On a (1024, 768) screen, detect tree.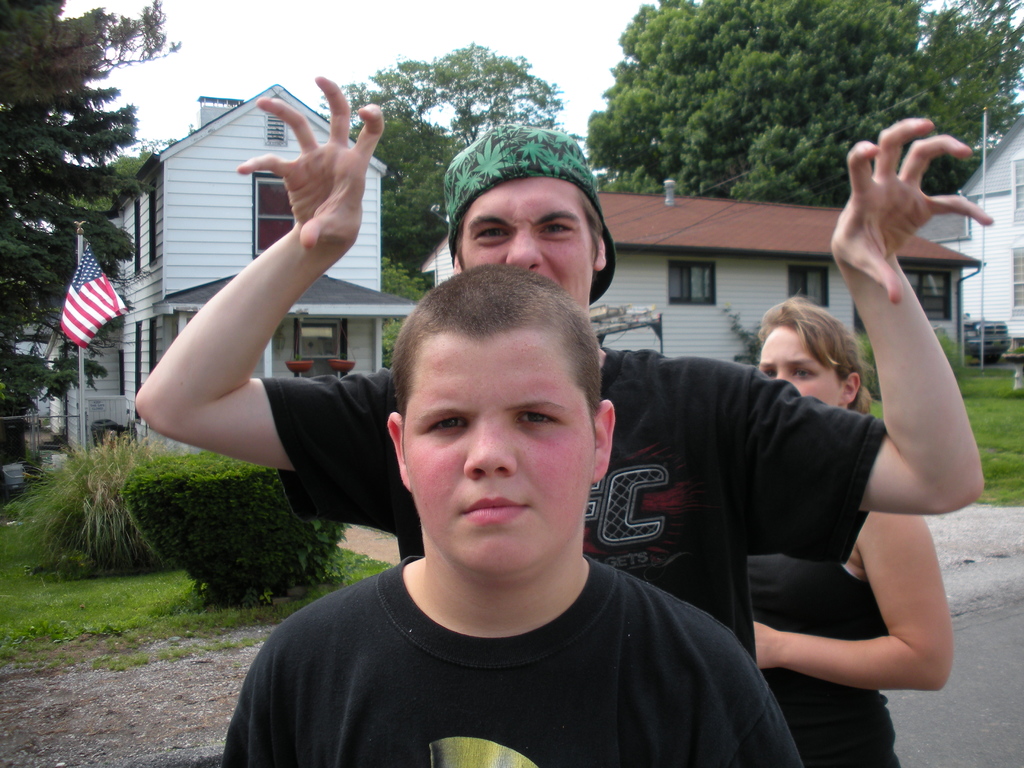
bbox=(316, 41, 570, 278).
